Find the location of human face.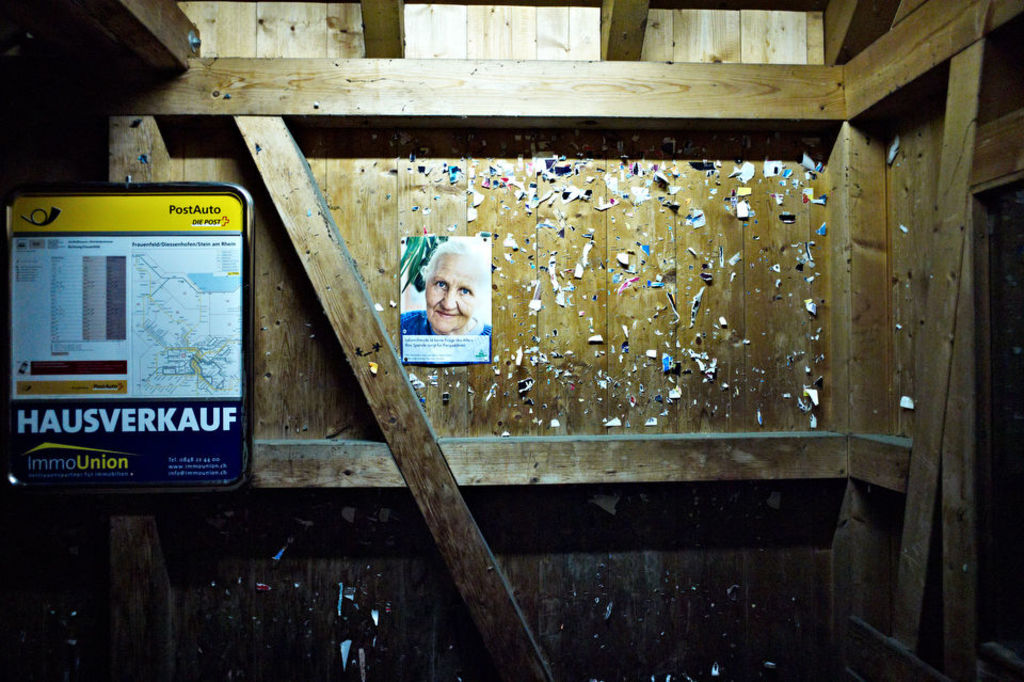
Location: box(430, 254, 481, 326).
